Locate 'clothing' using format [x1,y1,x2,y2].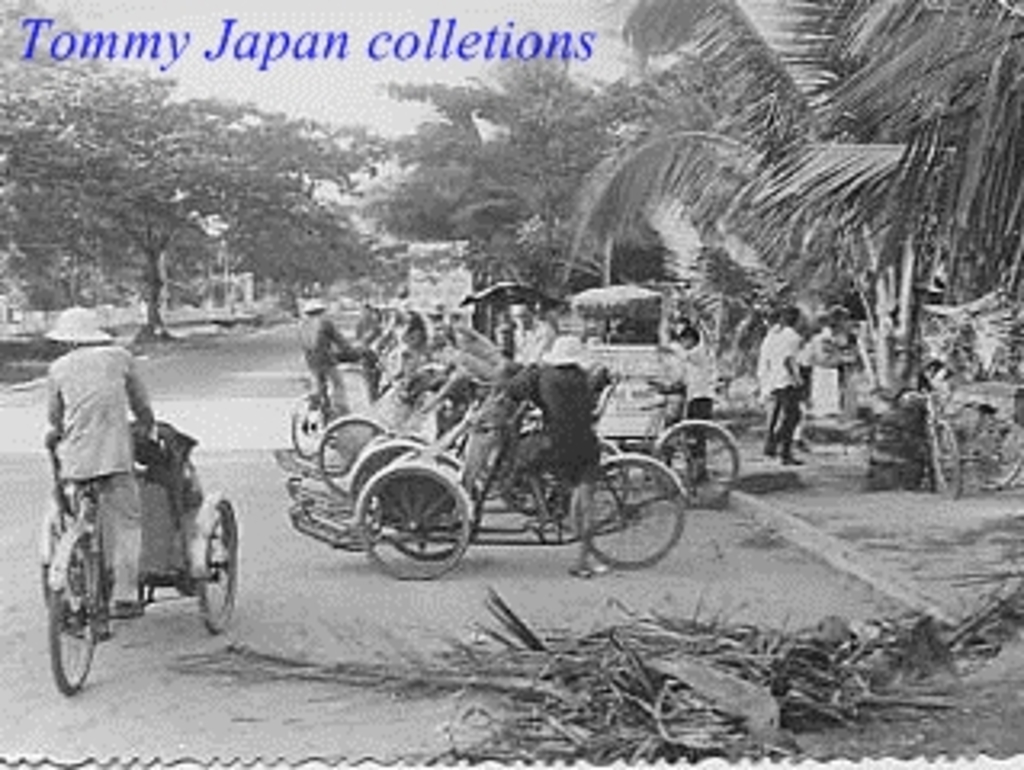
[681,337,716,465].
